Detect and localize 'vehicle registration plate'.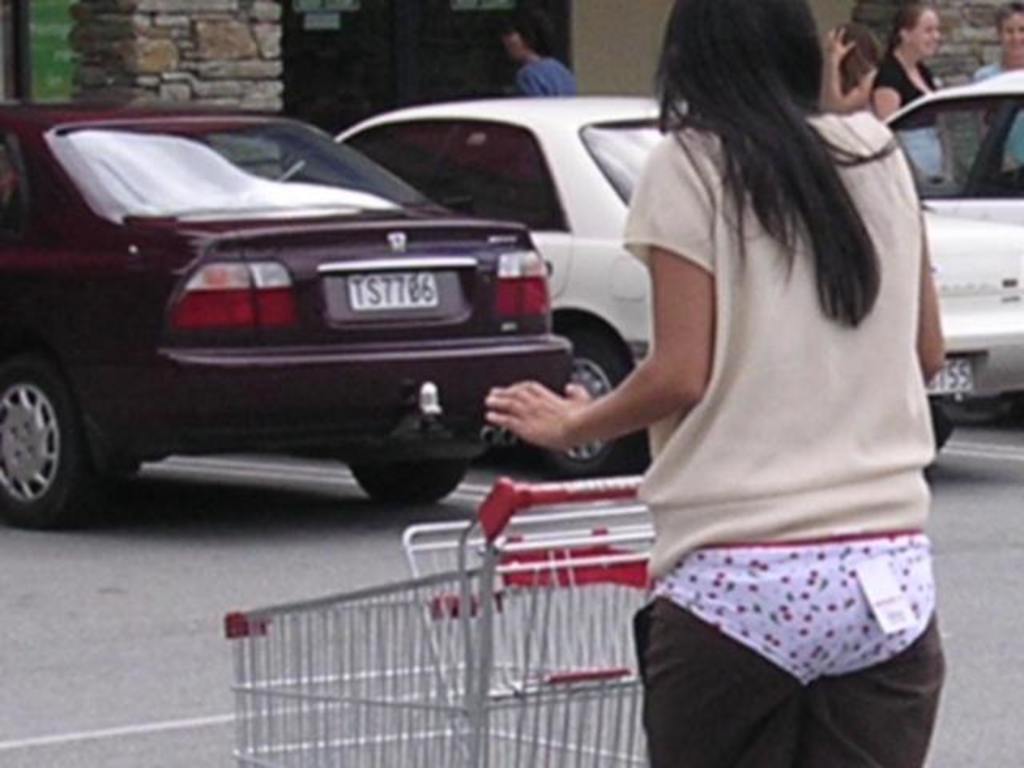
Localized at box(350, 272, 438, 317).
